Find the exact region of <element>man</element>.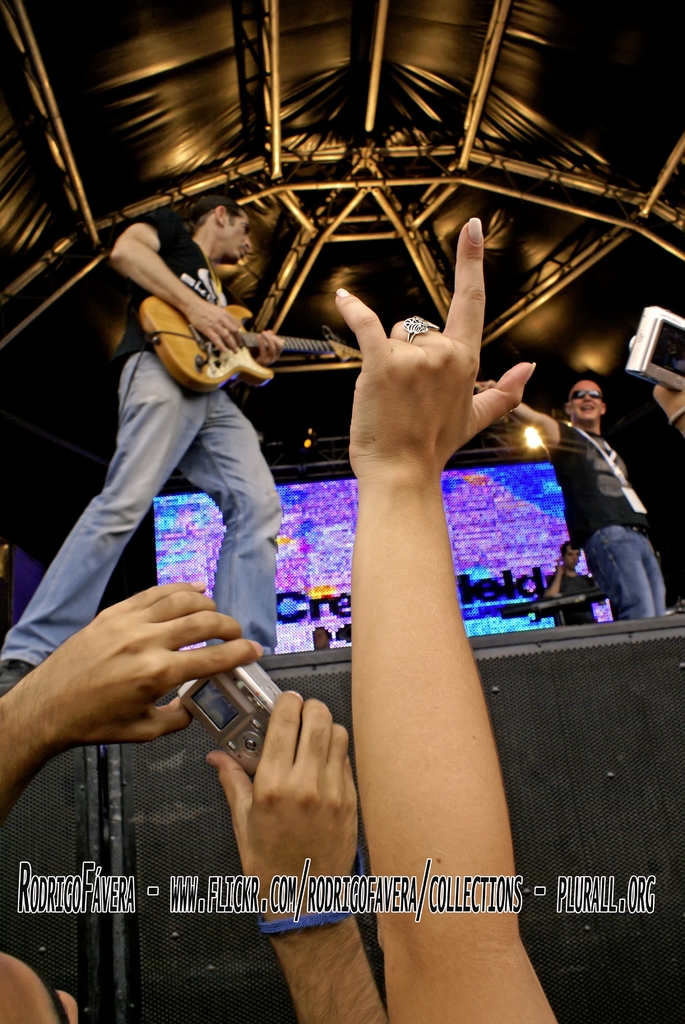
Exact region: crop(0, 577, 379, 1023).
